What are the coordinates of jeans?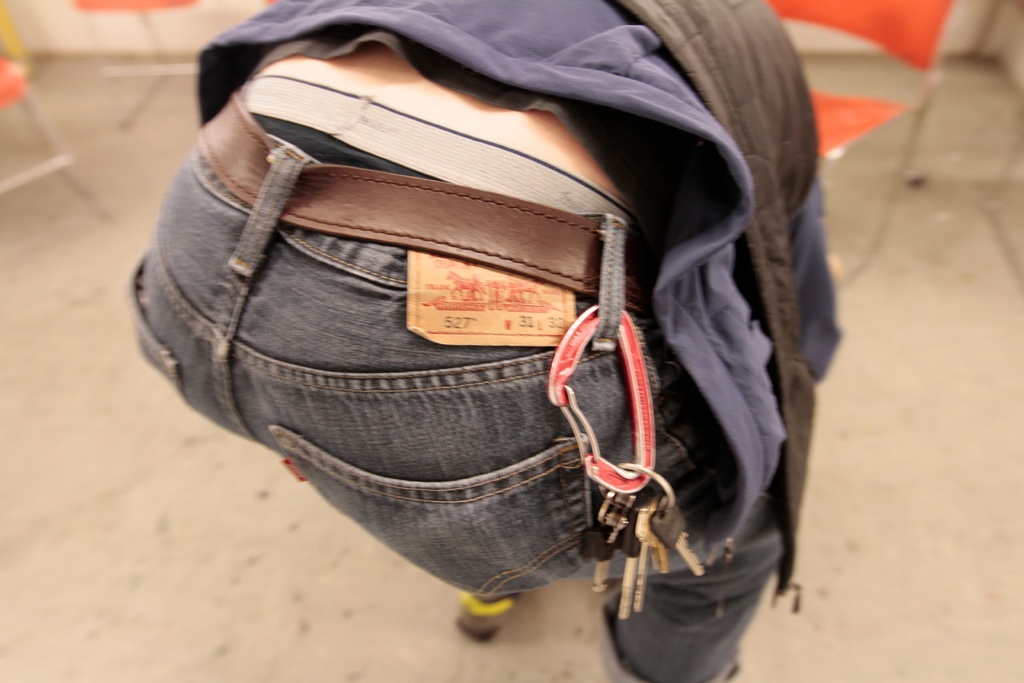
193, 197, 659, 616.
